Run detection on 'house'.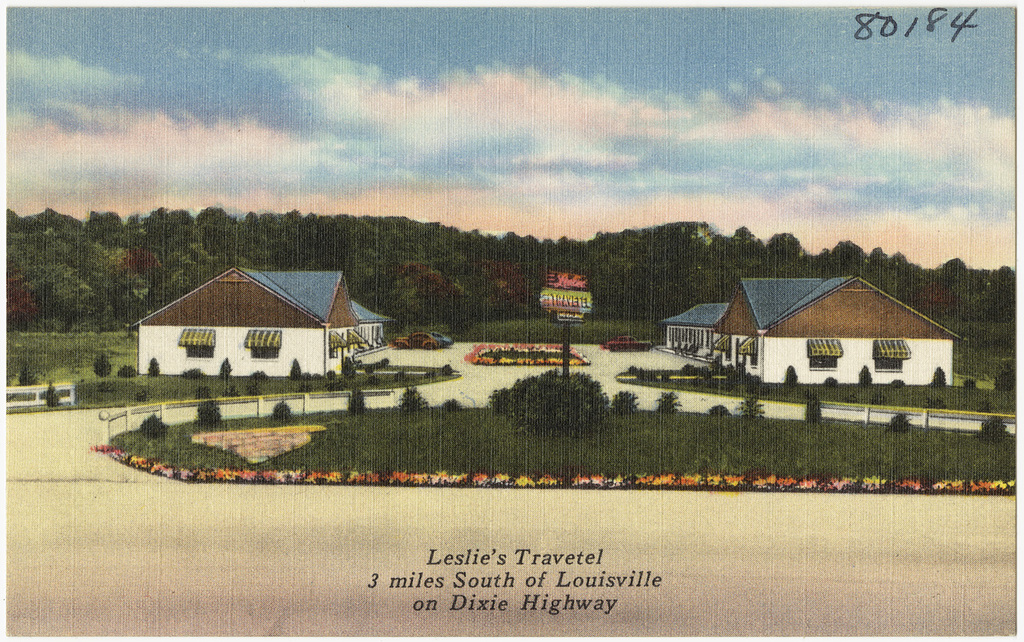
Result: locate(132, 262, 392, 404).
